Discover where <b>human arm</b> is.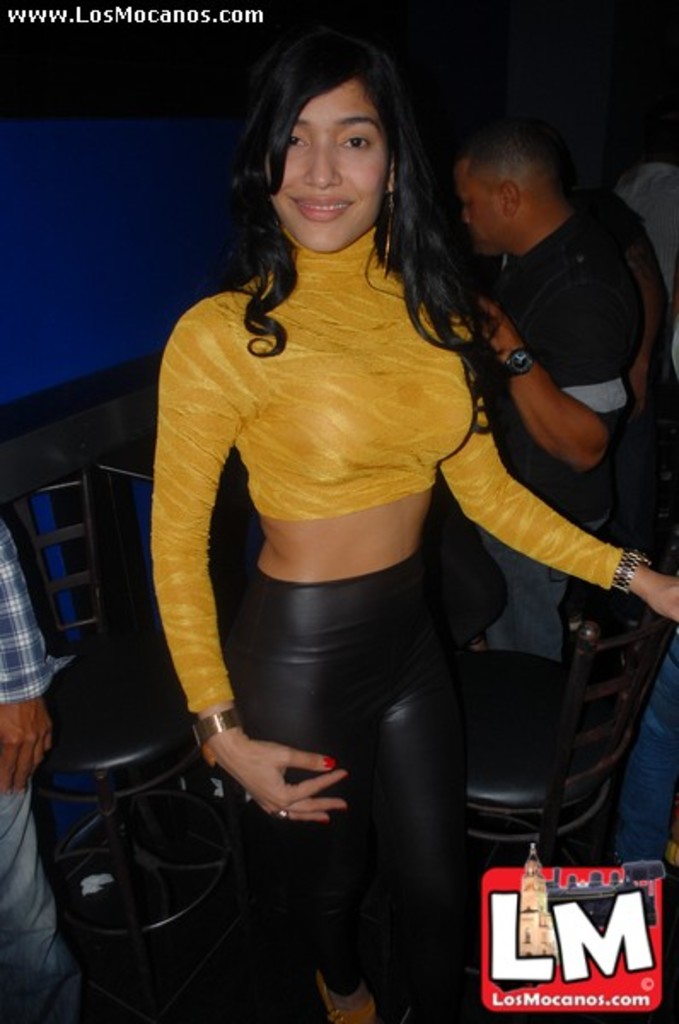
Discovered at [left=447, top=323, right=677, bottom=626].
